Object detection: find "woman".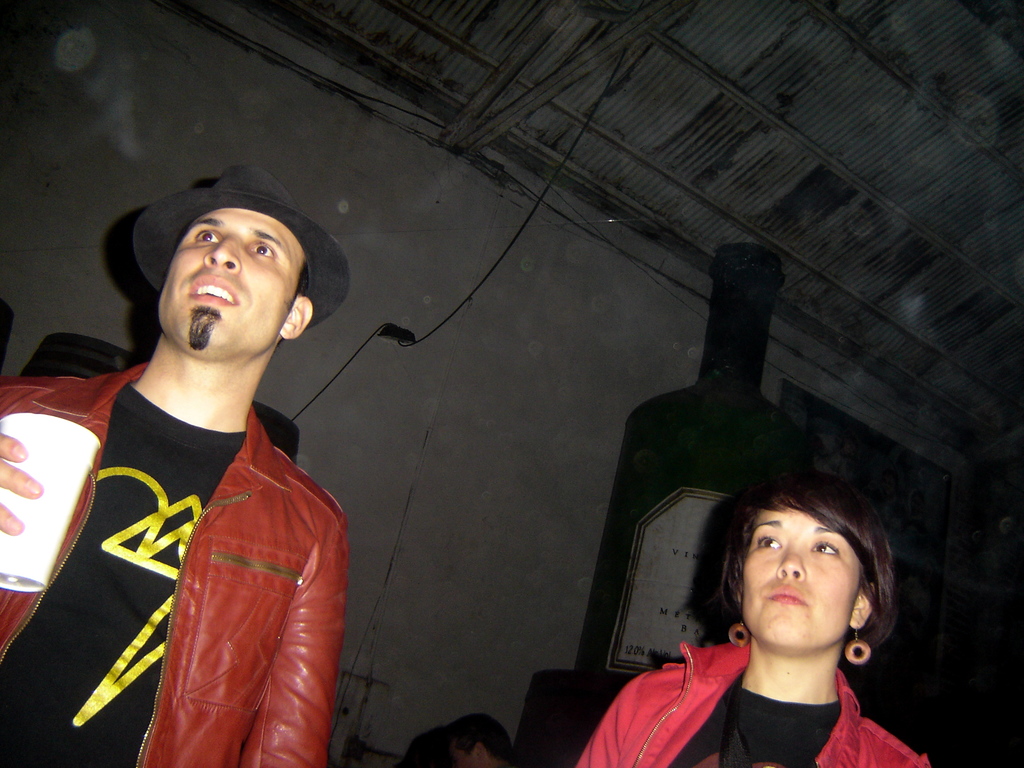
572/478/927/767.
